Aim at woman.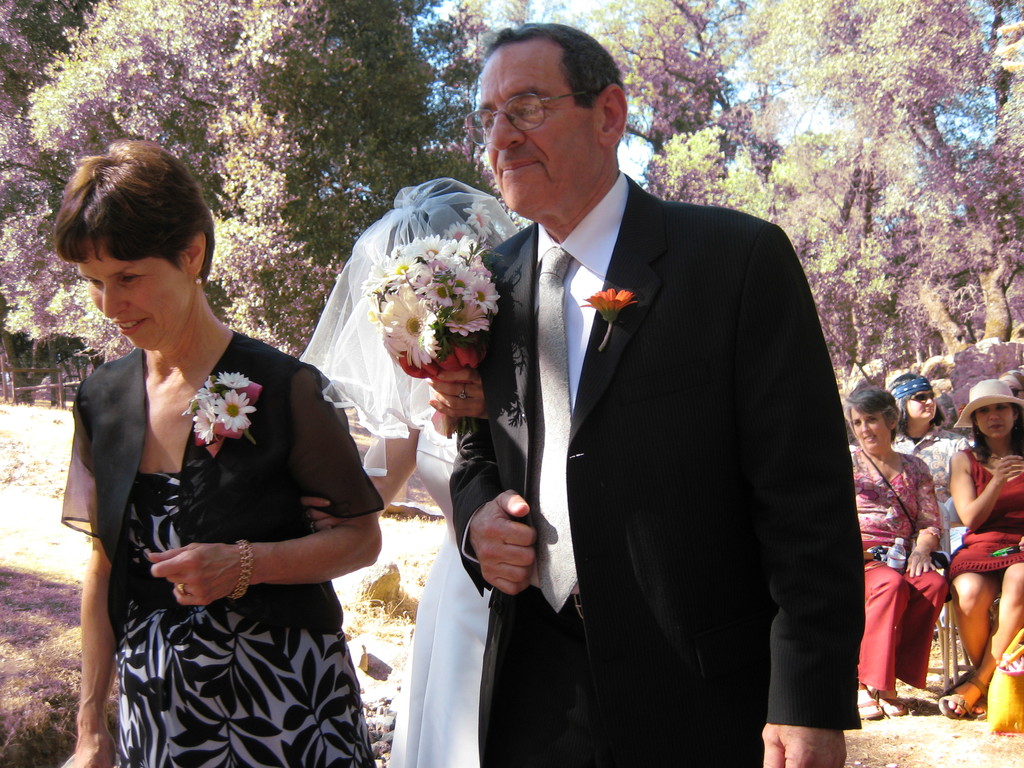
Aimed at box(294, 172, 523, 767).
